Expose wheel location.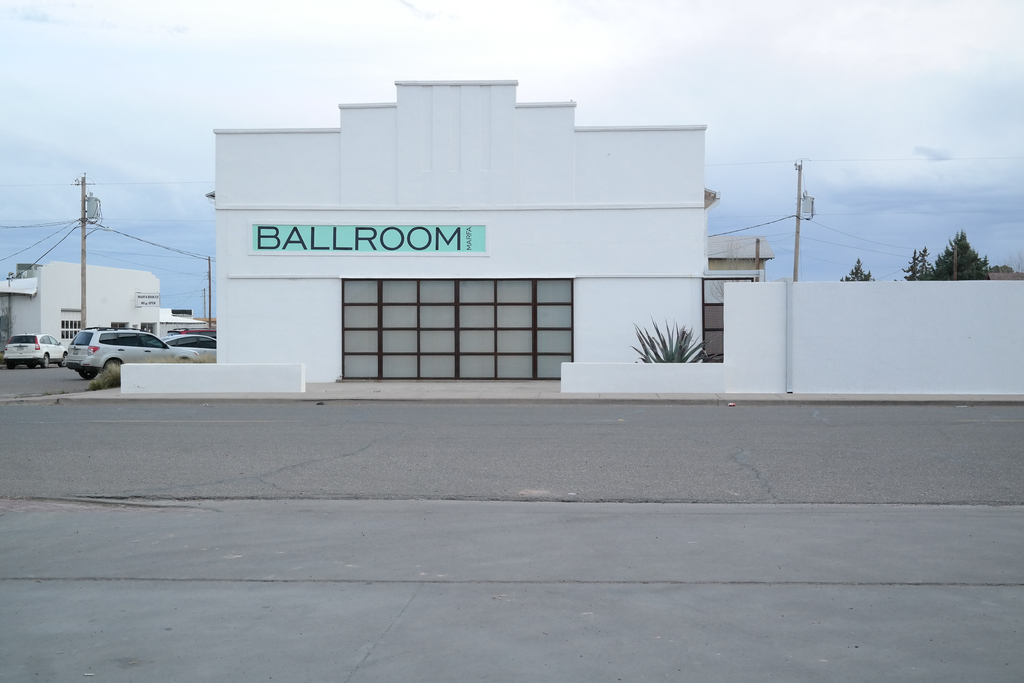
Exposed at rect(6, 359, 19, 372).
